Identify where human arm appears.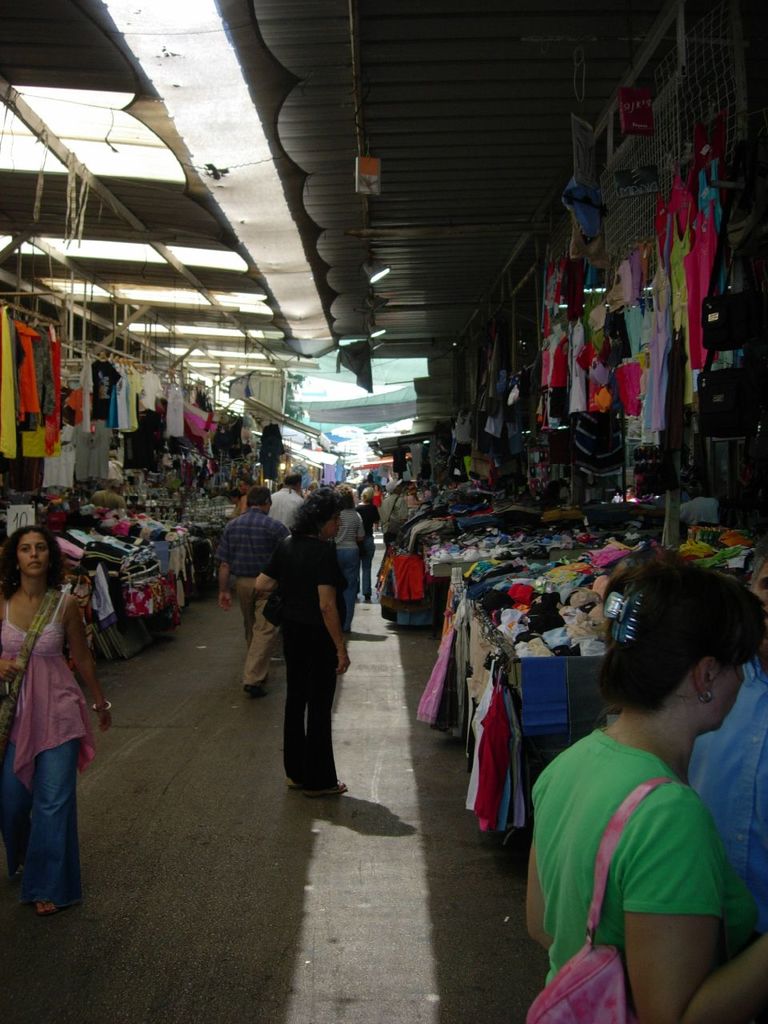
Appears at (255,540,294,593).
